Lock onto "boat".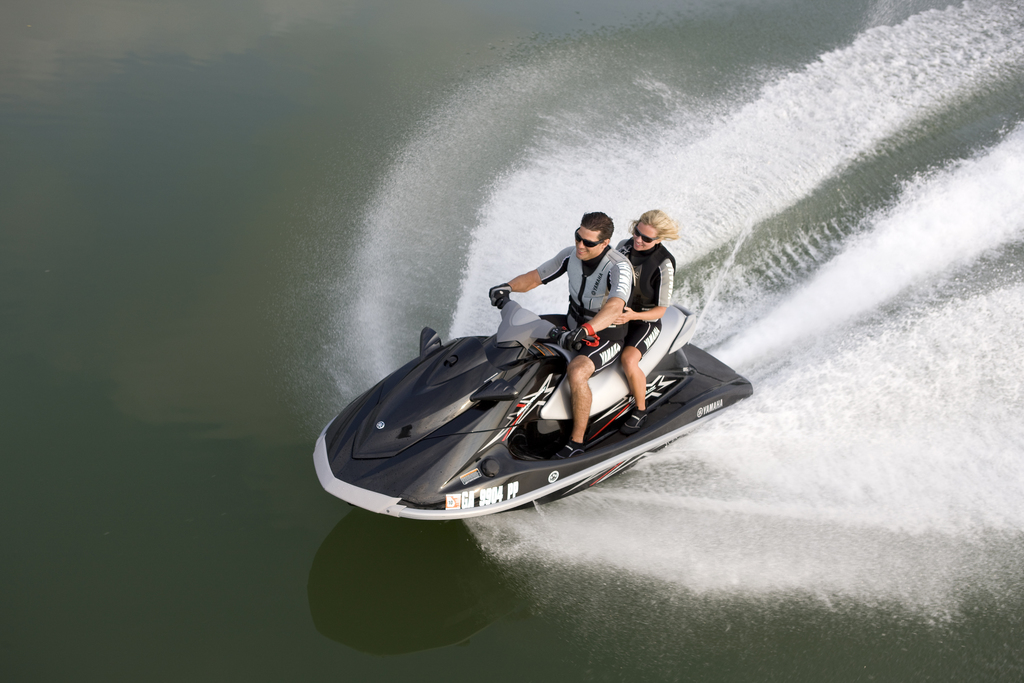
Locked: [310, 292, 752, 520].
